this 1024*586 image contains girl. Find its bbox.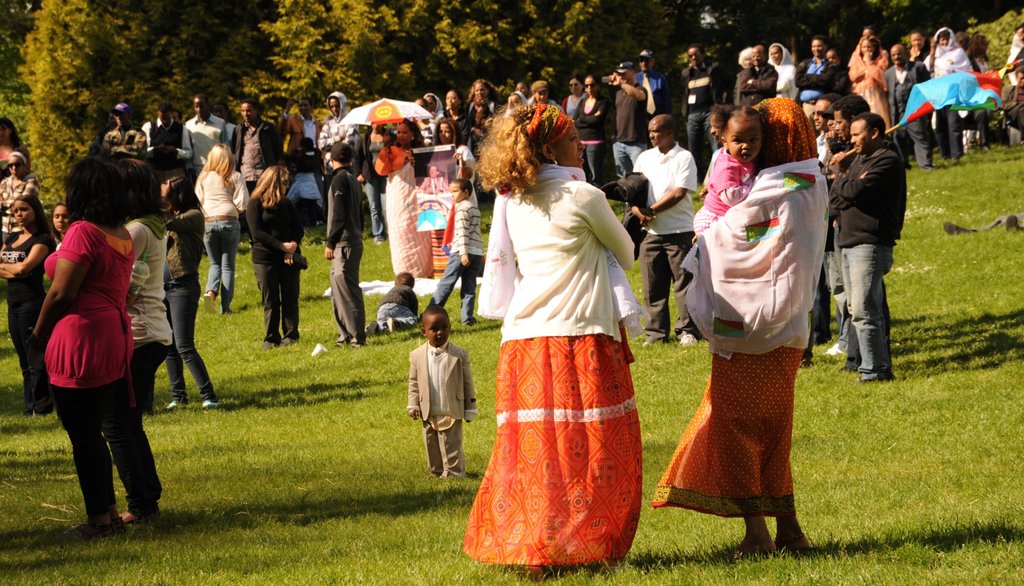
<box>0,192,49,406</box>.
